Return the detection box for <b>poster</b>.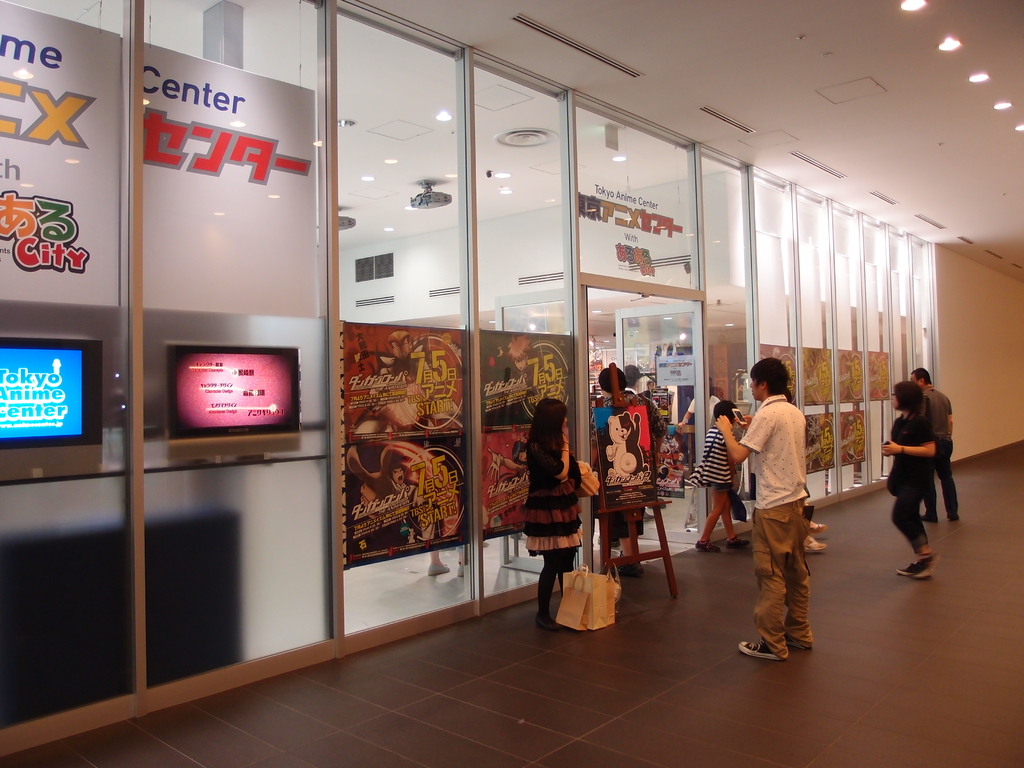
(796, 349, 834, 405).
